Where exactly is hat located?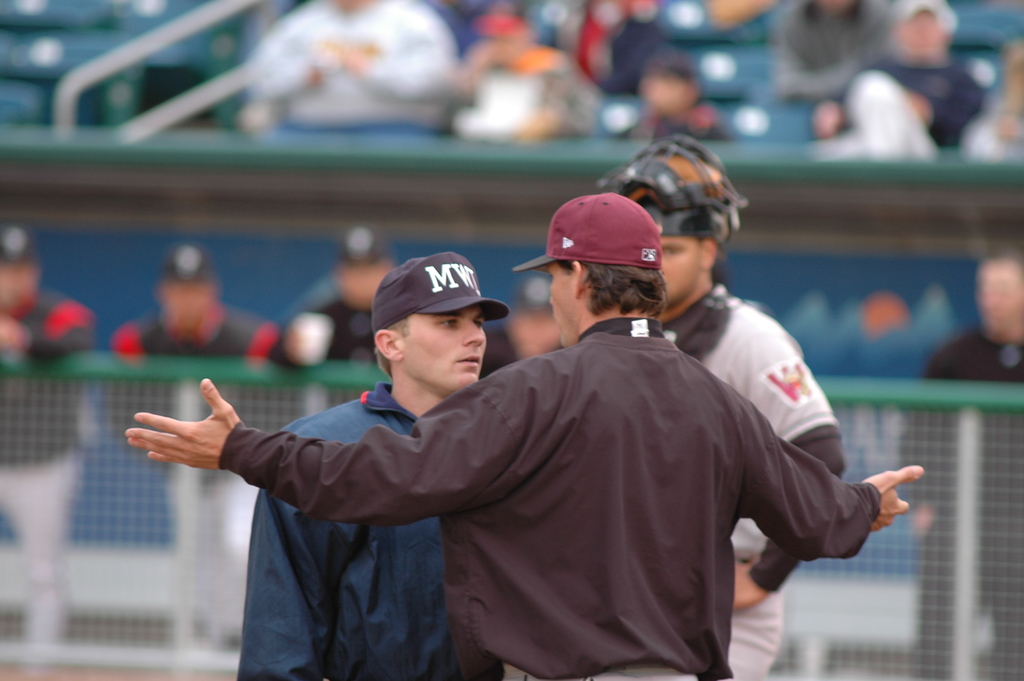
Its bounding box is pyautogui.locateOnScreen(372, 250, 509, 334).
